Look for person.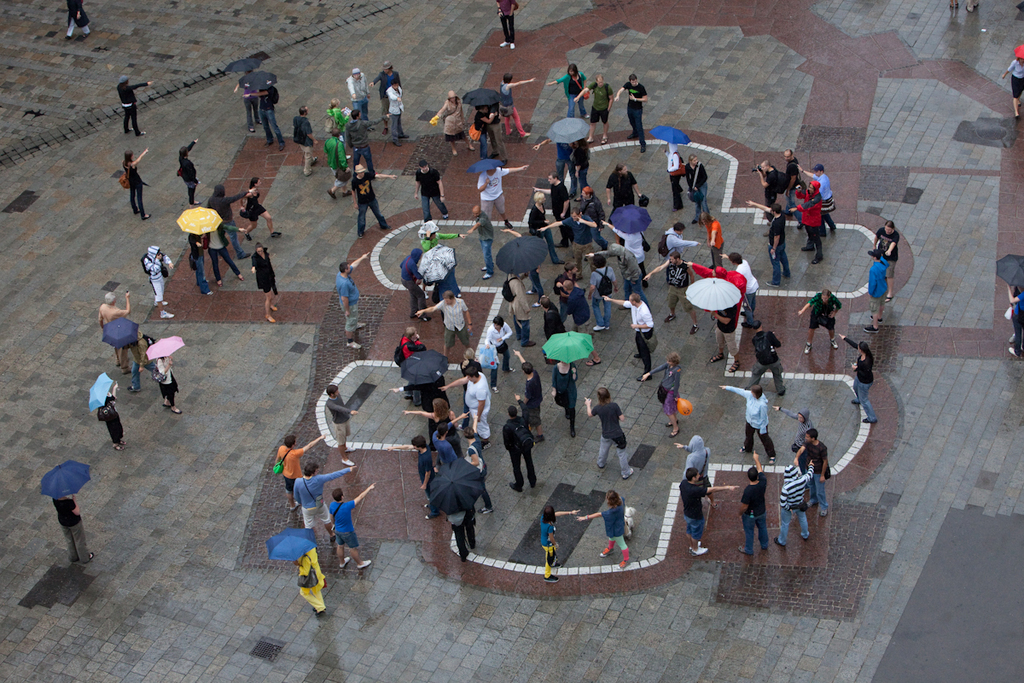
Found: (left=146, top=353, right=183, bottom=413).
